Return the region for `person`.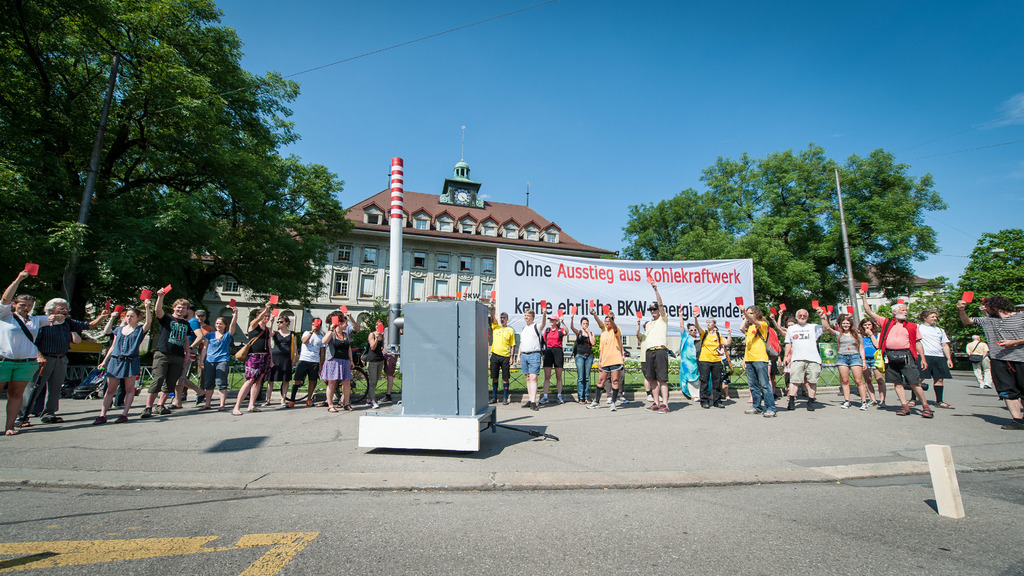
bbox=[230, 296, 271, 420].
